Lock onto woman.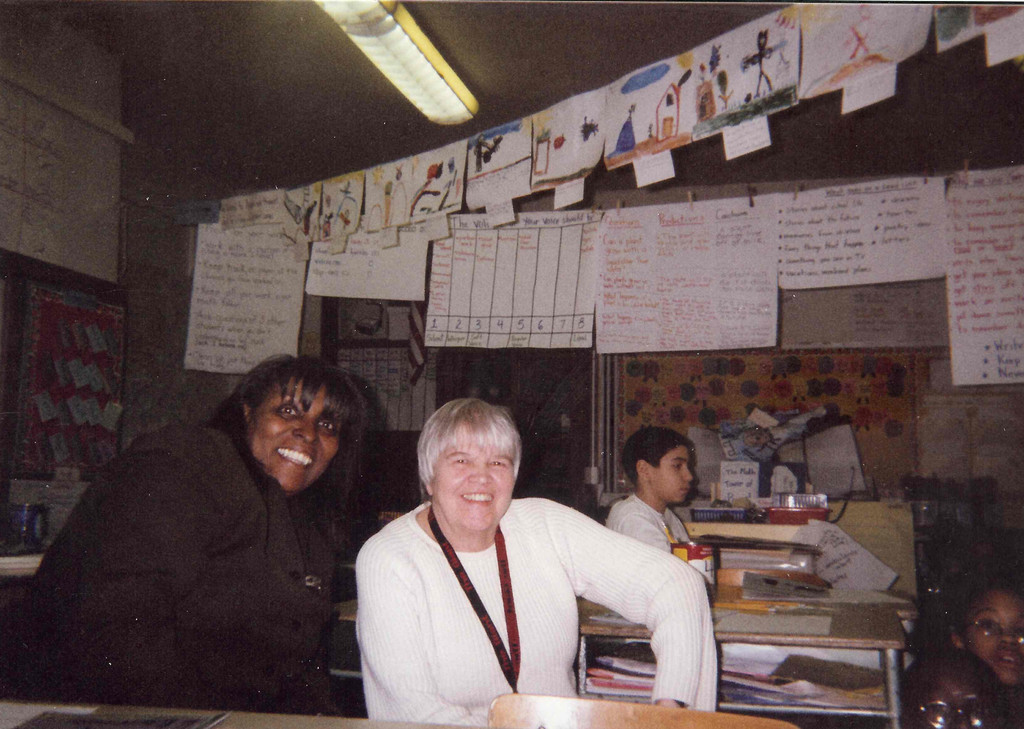
Locked: [335,390,723,728].
